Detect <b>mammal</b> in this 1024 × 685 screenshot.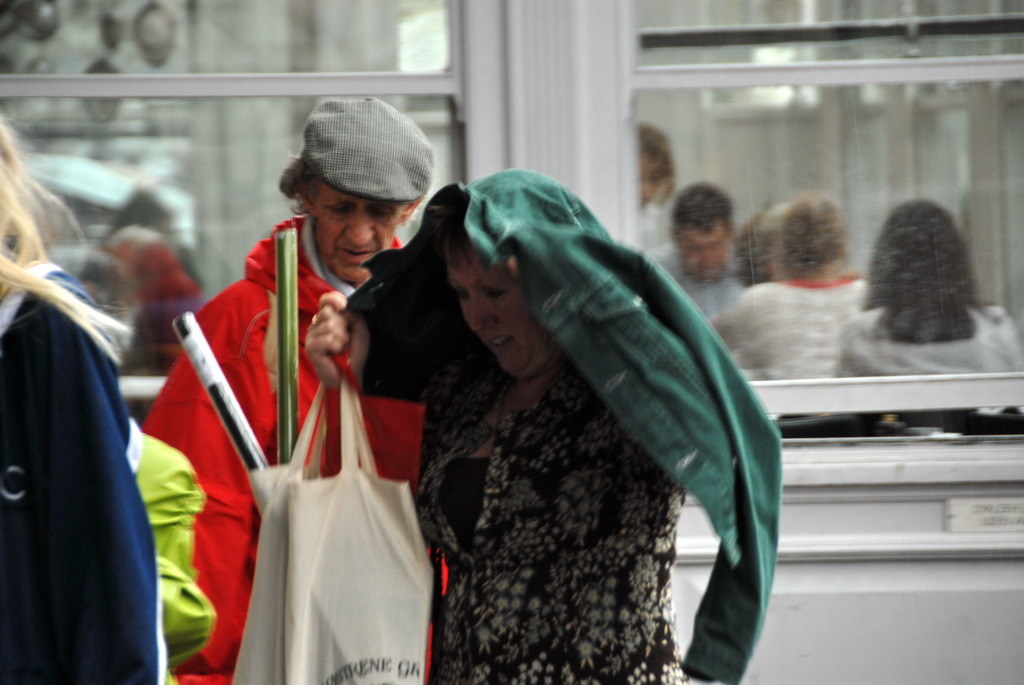
Detection: 839 196 1023 374.
